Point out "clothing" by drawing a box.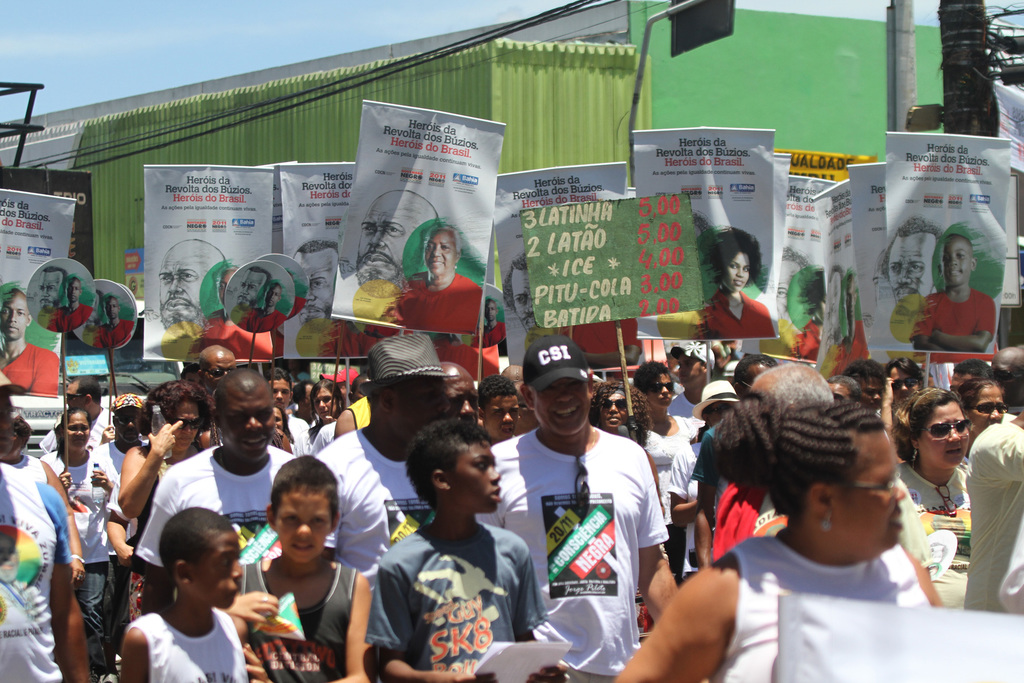
{"x1": 29, "y1": 449, "x2": 122, "y2": 564}.
